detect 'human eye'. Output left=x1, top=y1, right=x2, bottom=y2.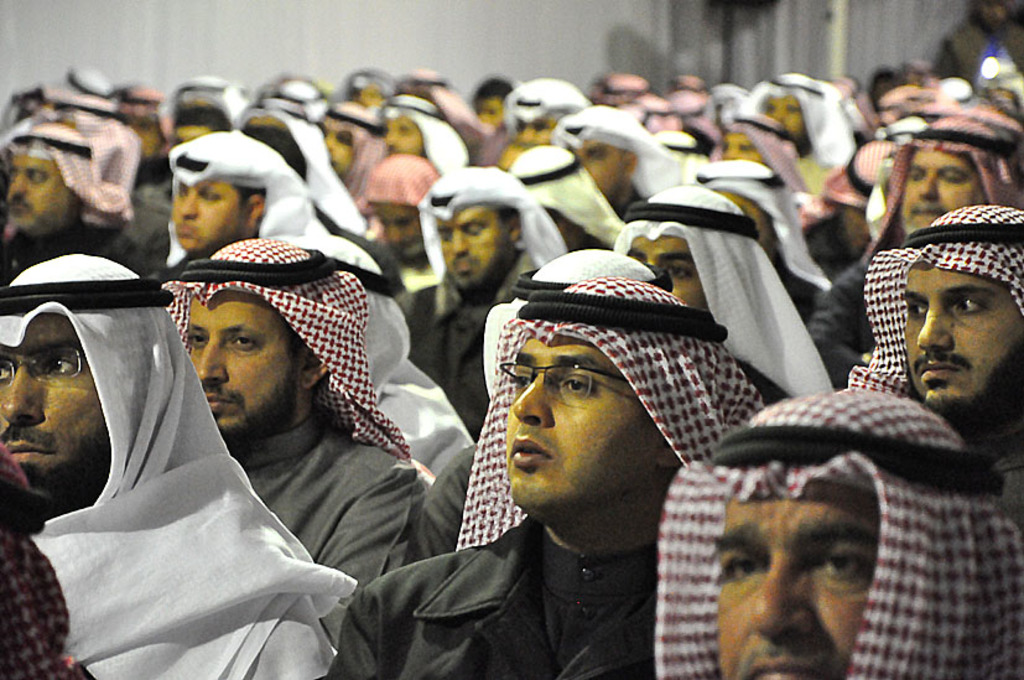
left=939, top=170, right=962, bottom=186.
